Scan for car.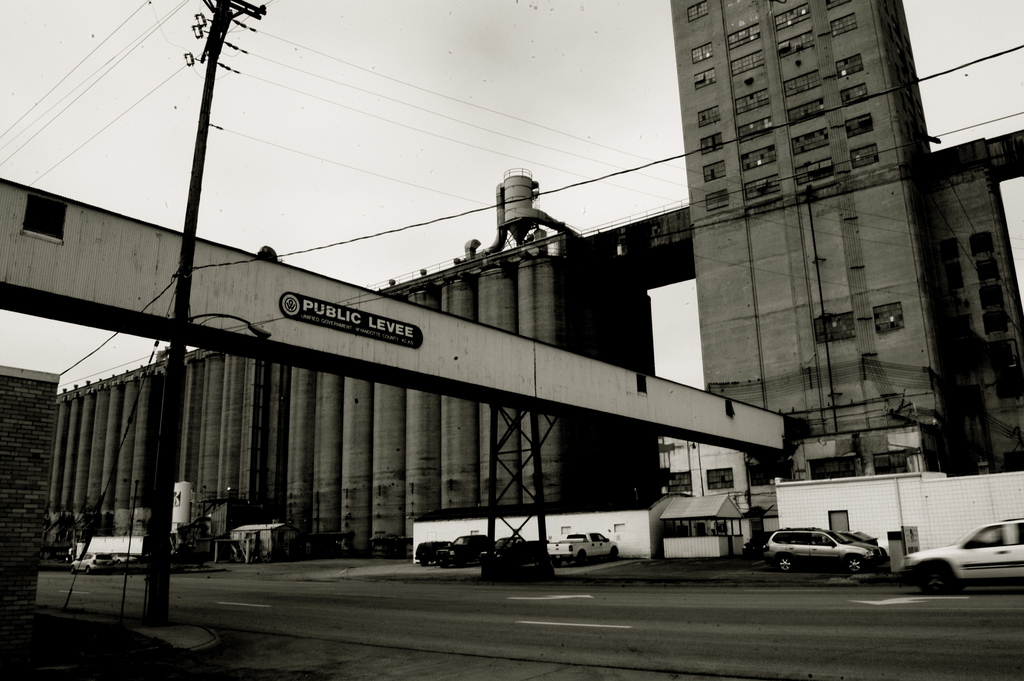
Scan result: (x1=70, y1=548, x2=116, y2=574).
